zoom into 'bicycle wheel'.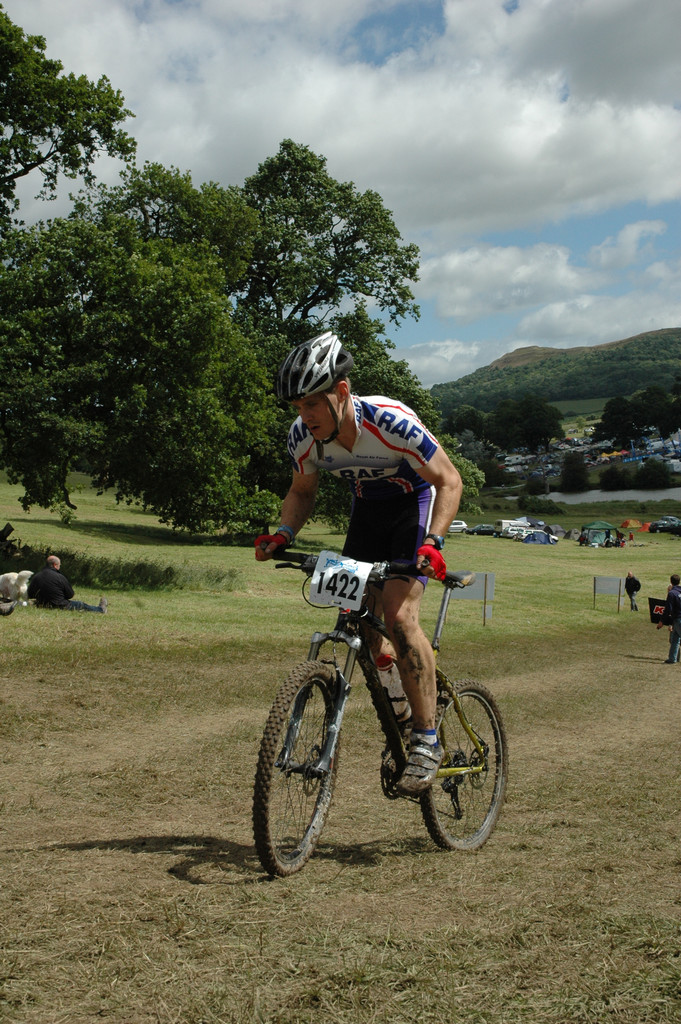
Zoom target: pyautogui.locateOnScreen(418, 685, 516, 848).
